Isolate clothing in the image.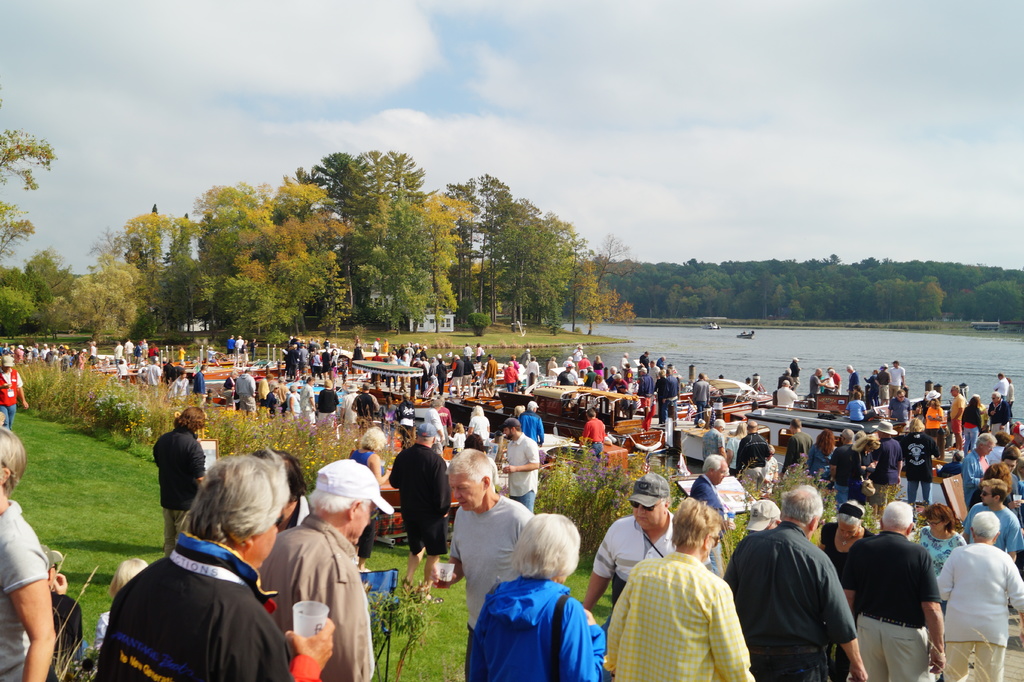
Isolated region: l=111, t=341, r=124, b=362.
